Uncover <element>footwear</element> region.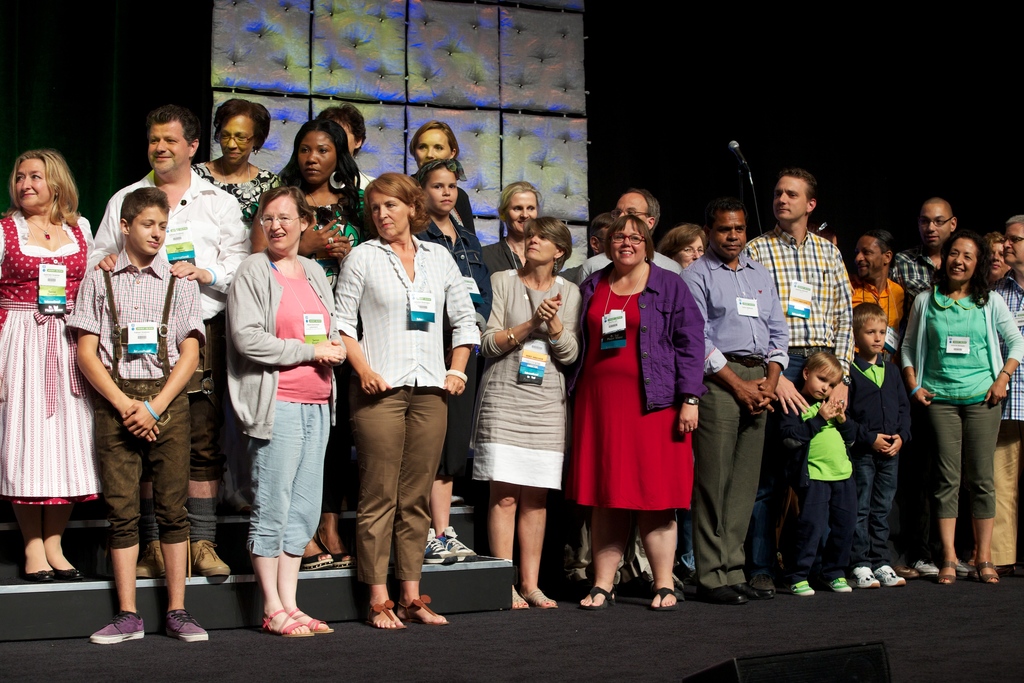
Uncovered: (x1=439, y1=528, x2=477, y2=562).
